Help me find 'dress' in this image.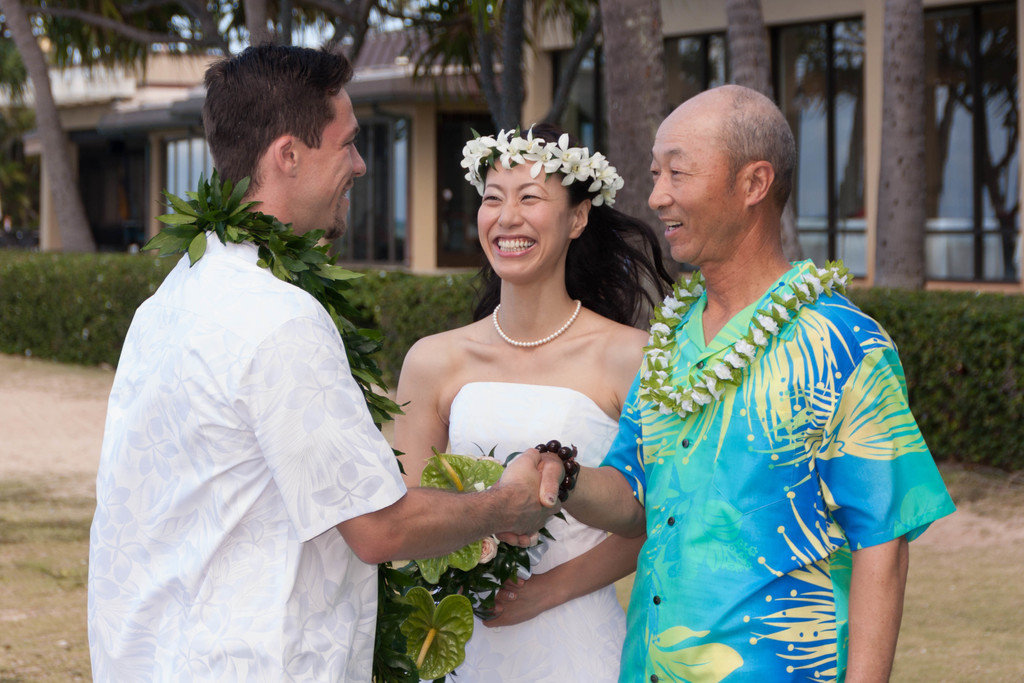
Found it: box(444, 383, 628, 682).
